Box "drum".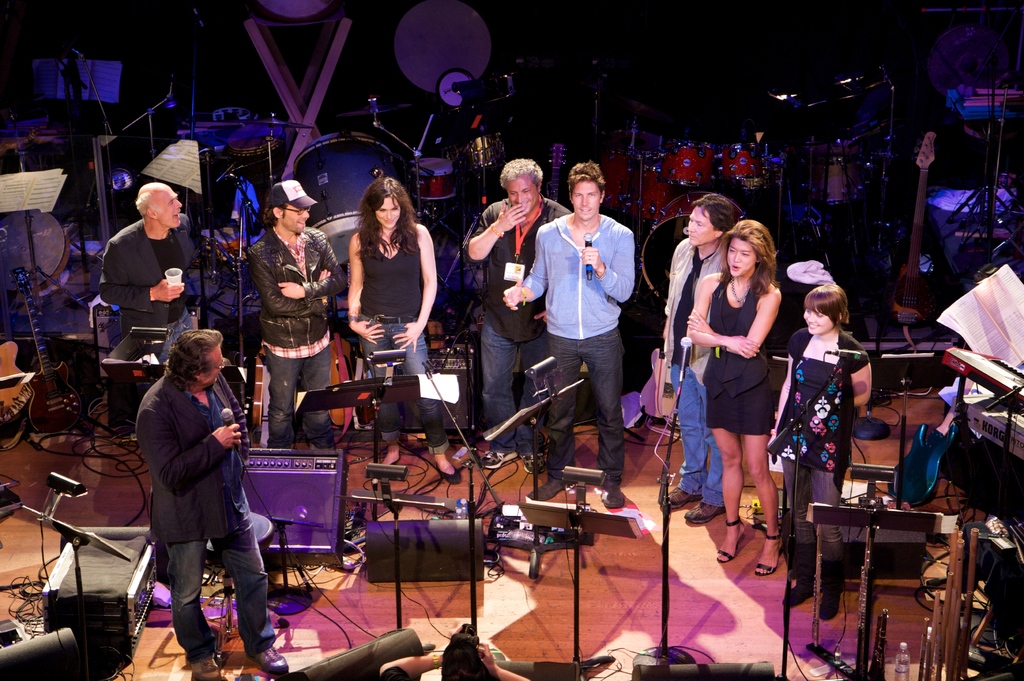
bbox(292, 130, 394, 266).
